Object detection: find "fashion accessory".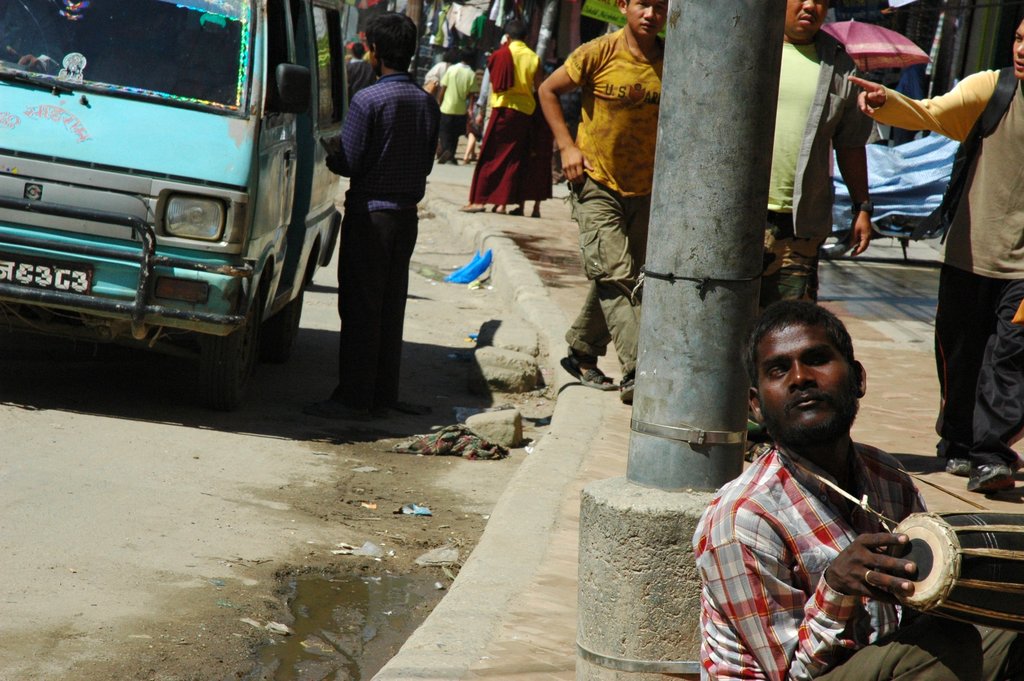
box(931, 436, 967, 480).
